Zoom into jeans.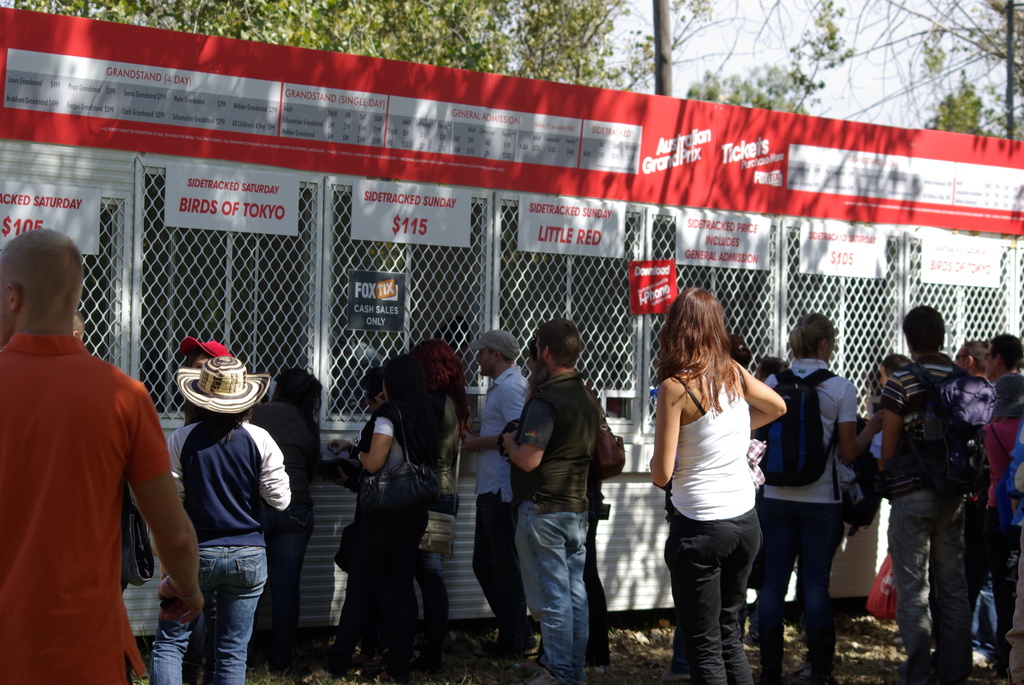
Zoom target: 510:498:598:680.
